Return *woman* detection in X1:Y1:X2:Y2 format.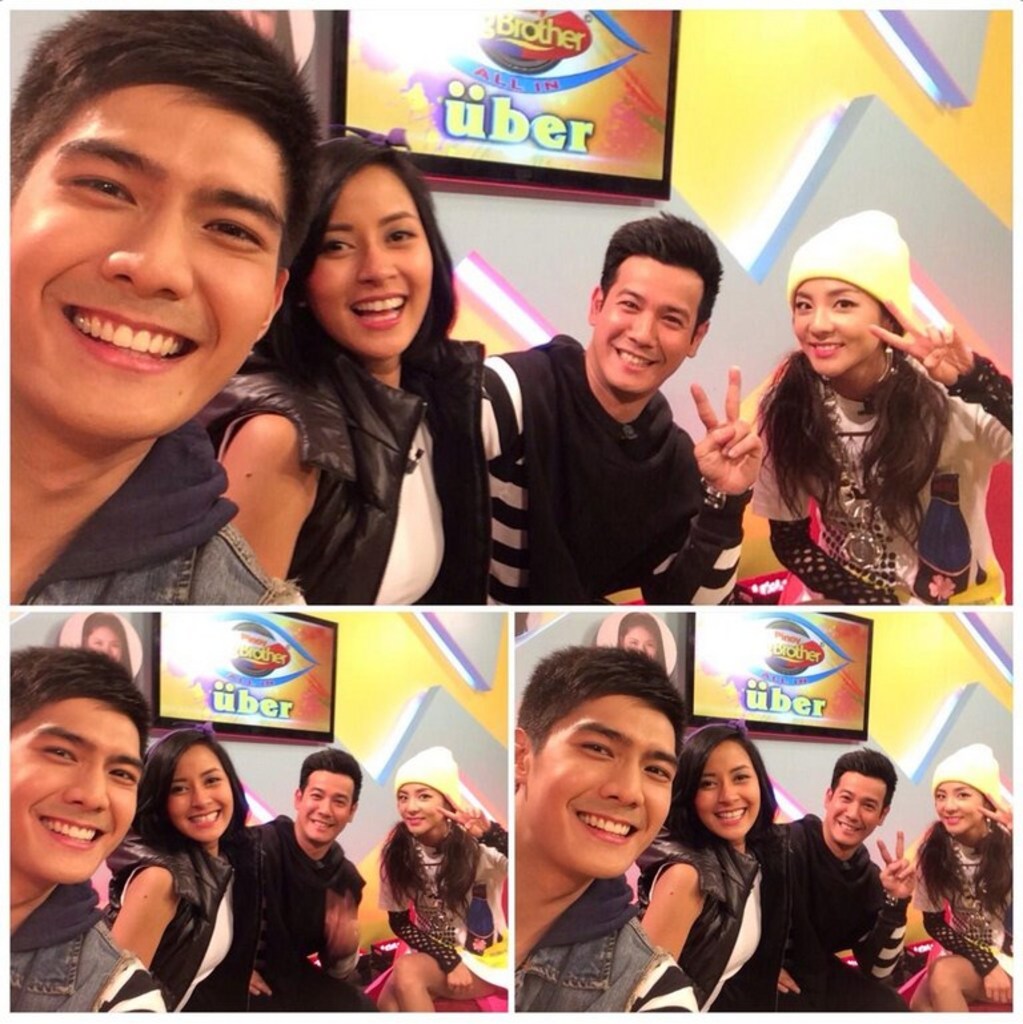
71:712:246:1023.
